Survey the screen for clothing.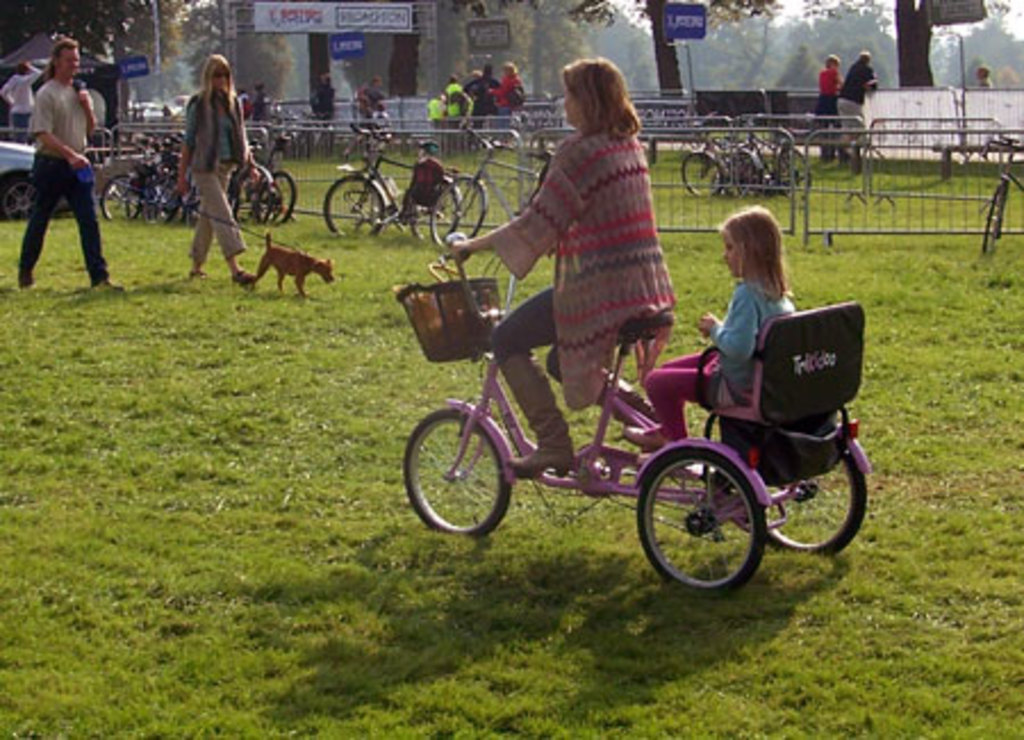
Survey found: (x1=182, y1=91, x2=255, y2=262).
